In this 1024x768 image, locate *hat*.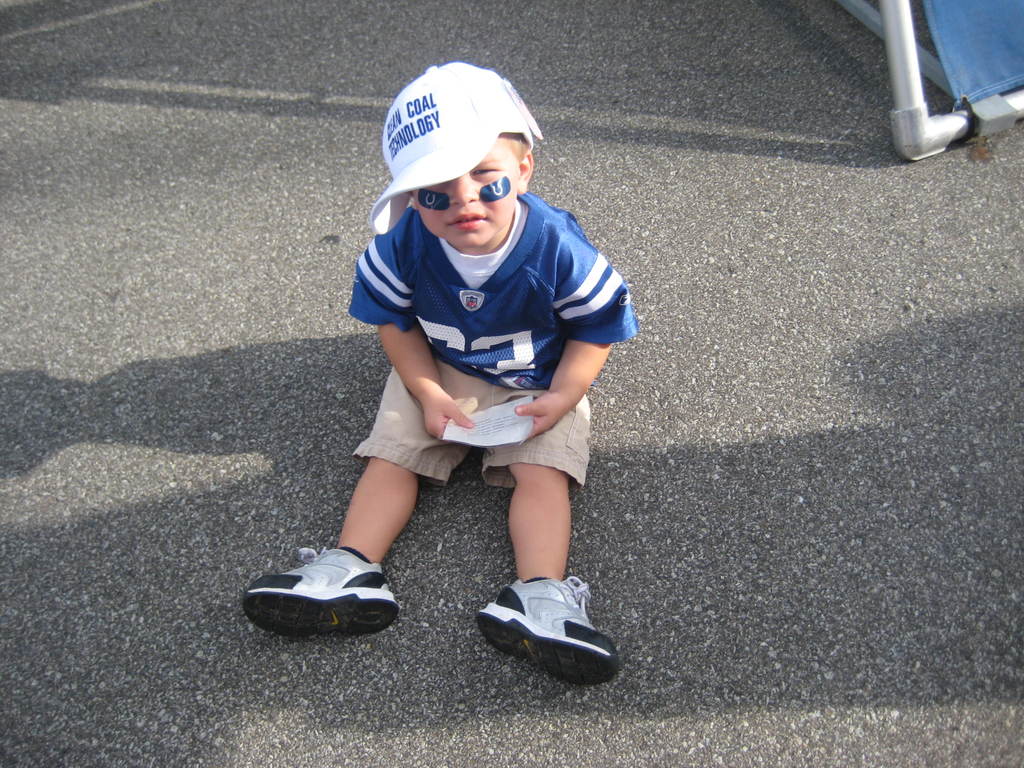
Bounding box: select_region(371, 61, 543, 237).
